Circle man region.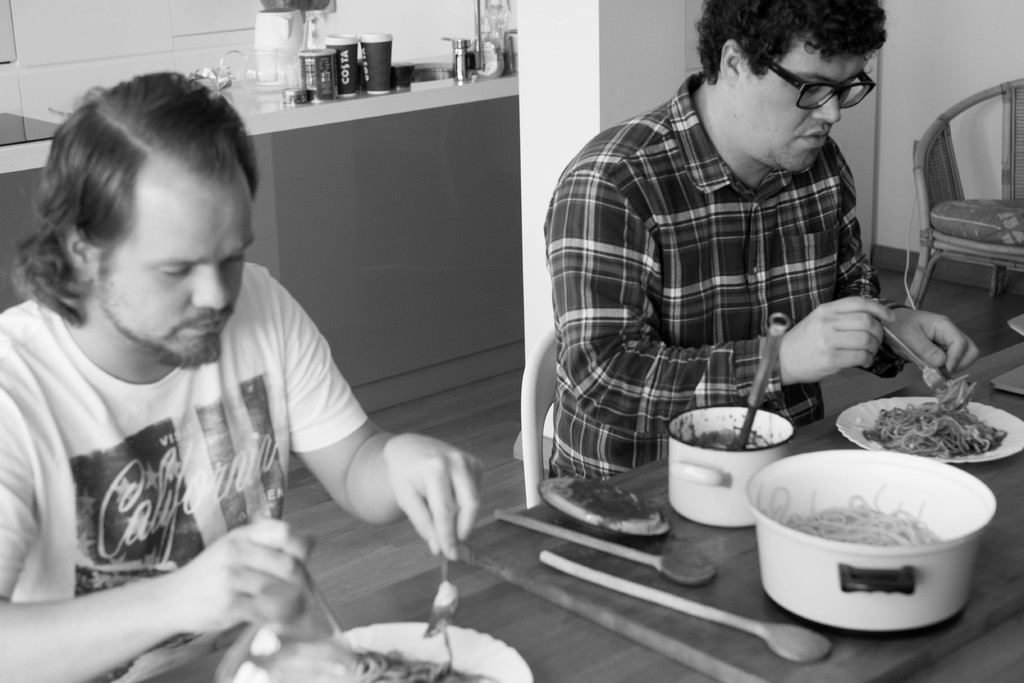
Region: x1=0, y1=68, x2=483, y2=682.
